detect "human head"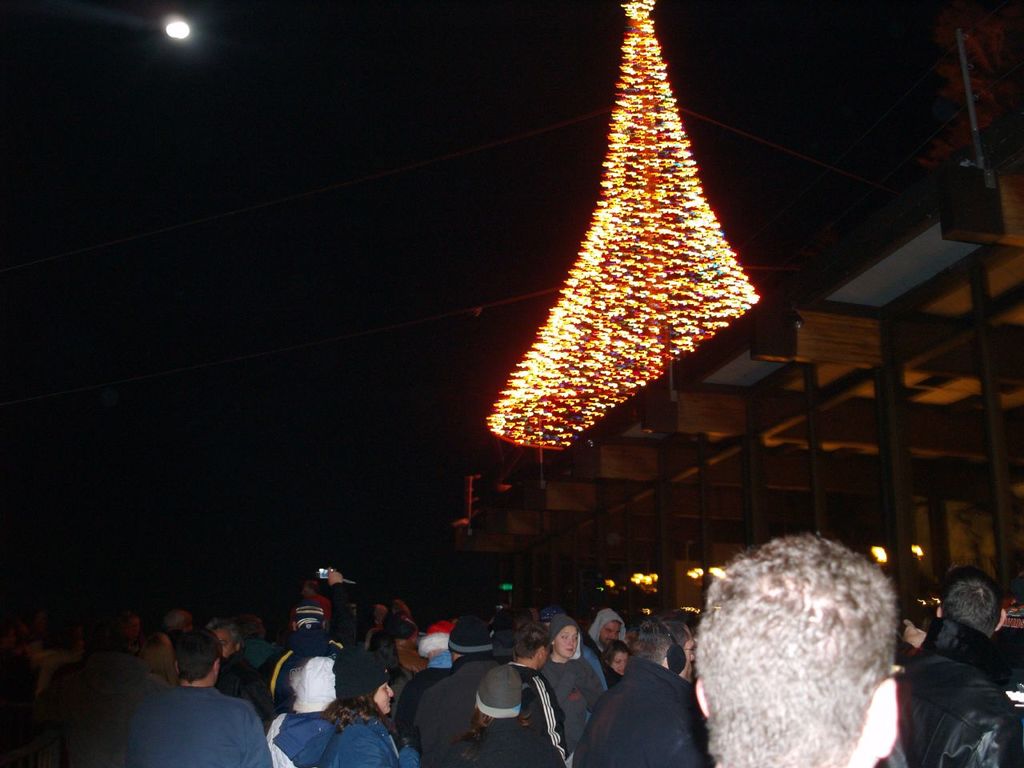
[469, 663, 522, 718]
